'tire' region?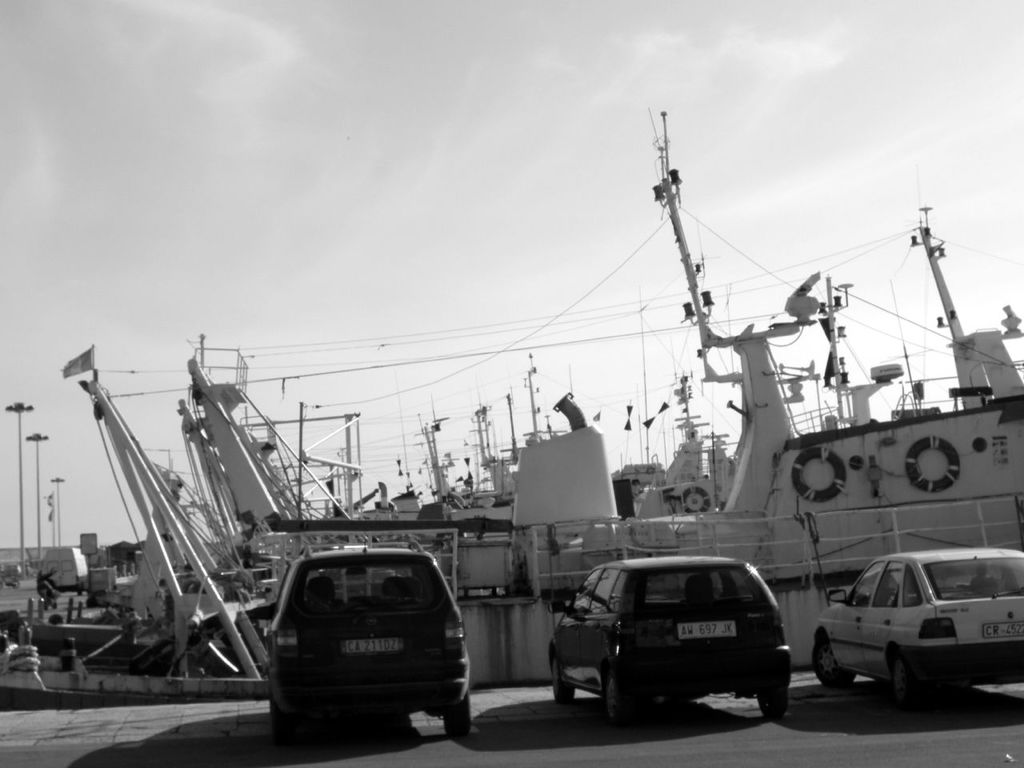
(888,658,910,698)
